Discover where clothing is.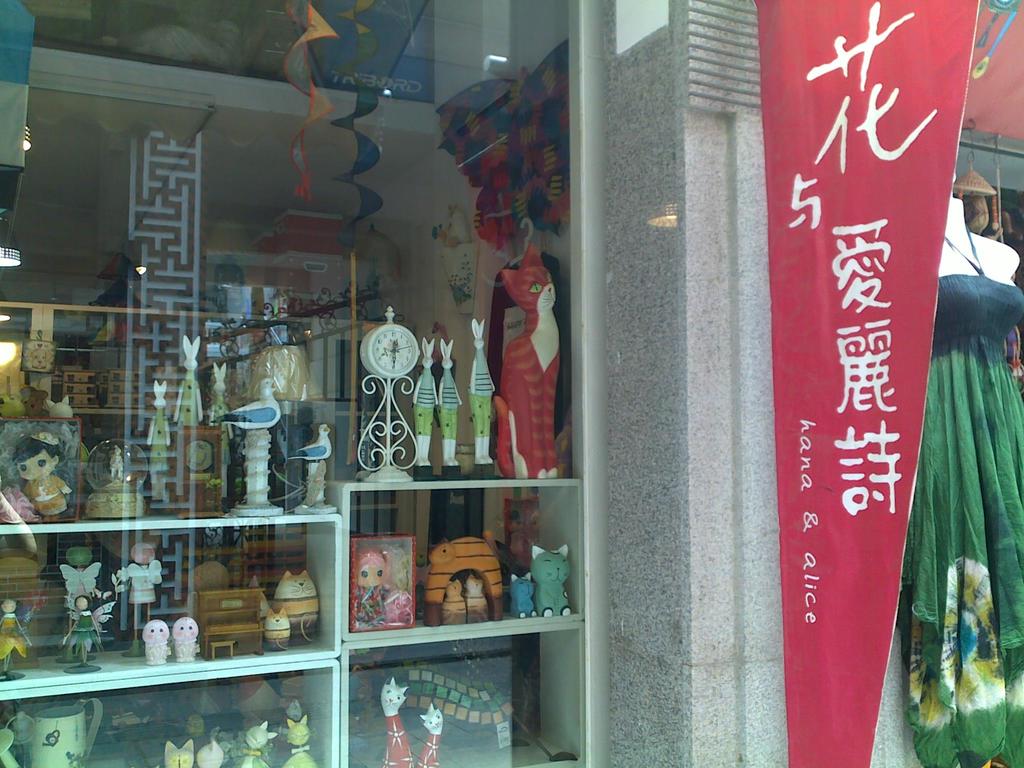
Discovered at box(905, 222, 1023, 767).
